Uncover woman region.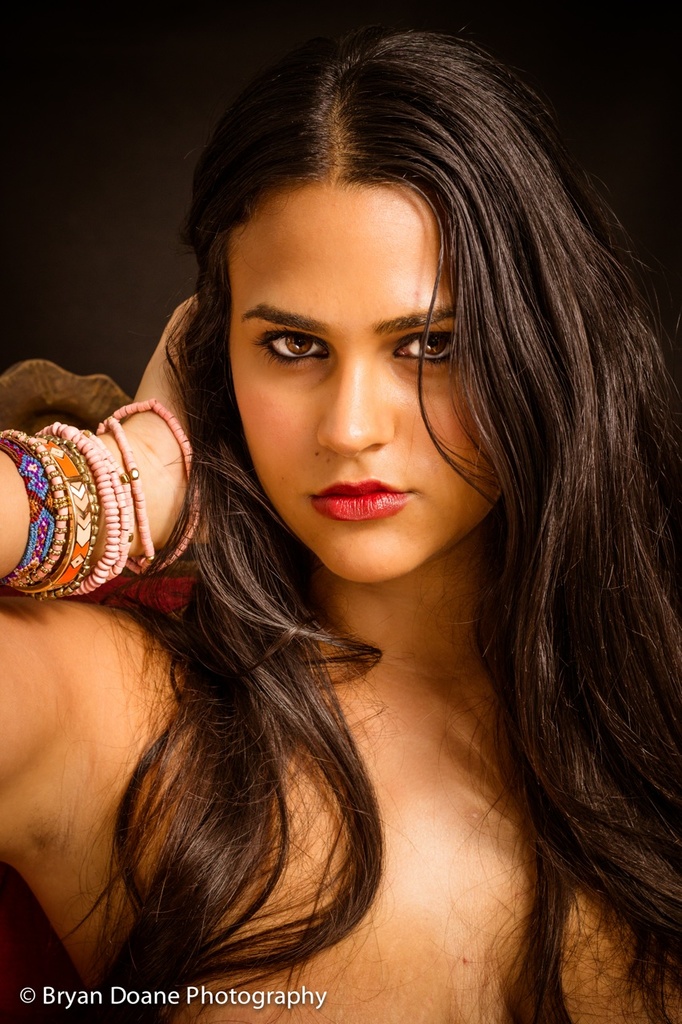
Uncovered: box(12, 59, 672, 1023).
